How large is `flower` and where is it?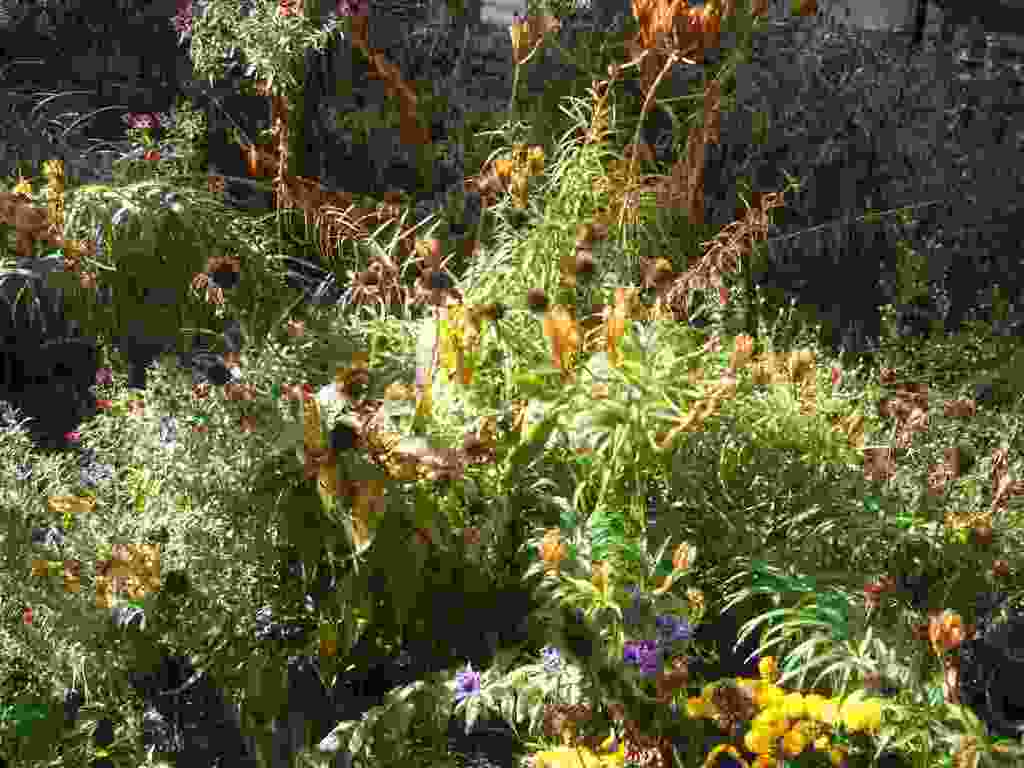
Bounding box: {"x1": 92, "y1": 367, "x2": 109, "y2": 379}.
